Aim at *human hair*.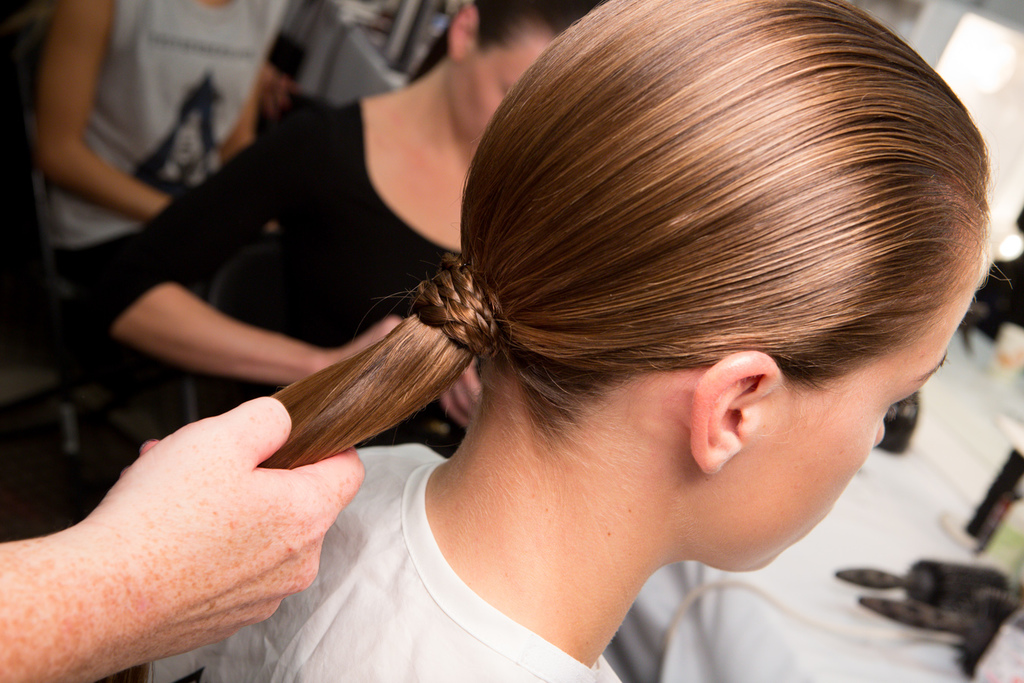
Aimed at 406/0/596/83.
